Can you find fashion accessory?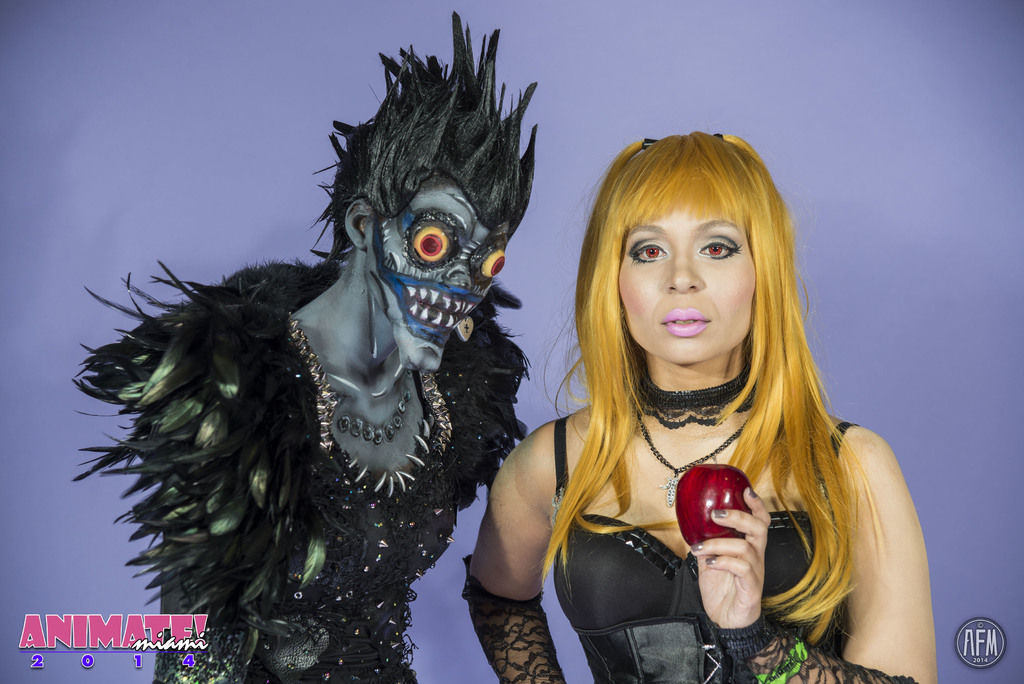
Yes, bounding box: box(709, 610, 777, 662).
